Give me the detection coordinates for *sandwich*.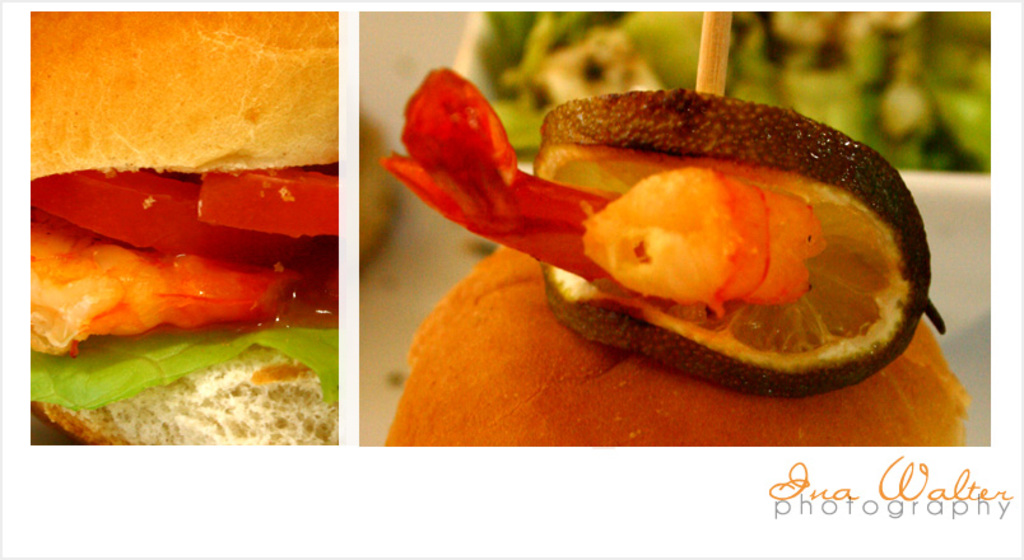
[32, 8, 343, 447].
